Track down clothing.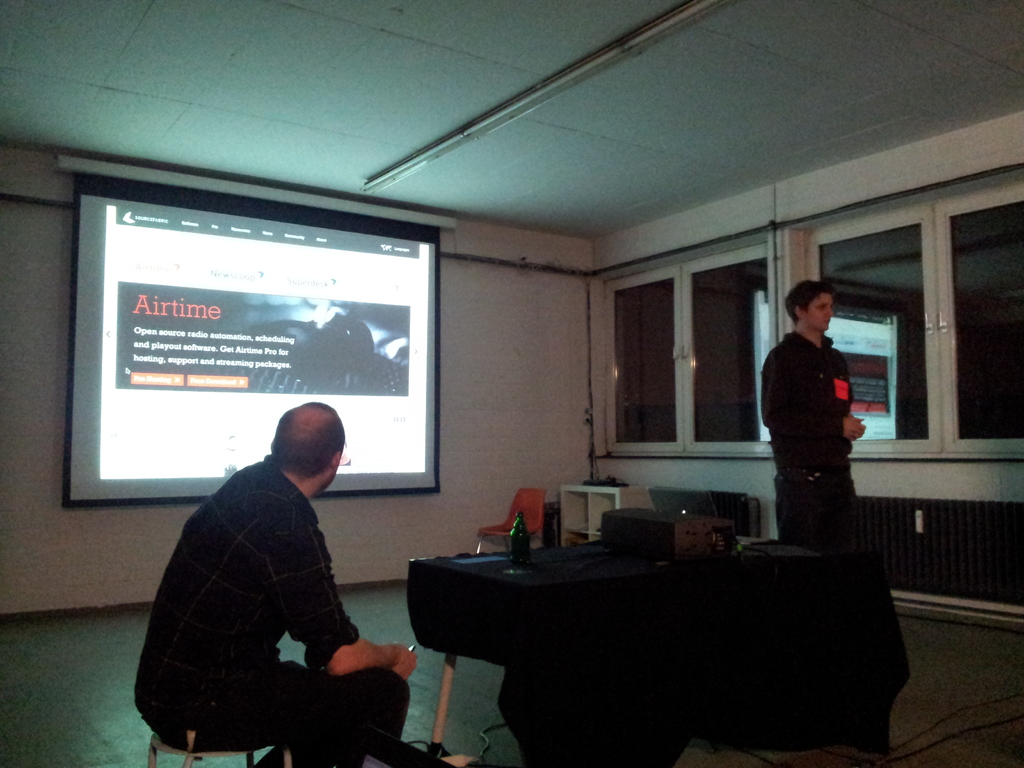
Tracked to (left=130, top=451, right=410, bottom=767).
